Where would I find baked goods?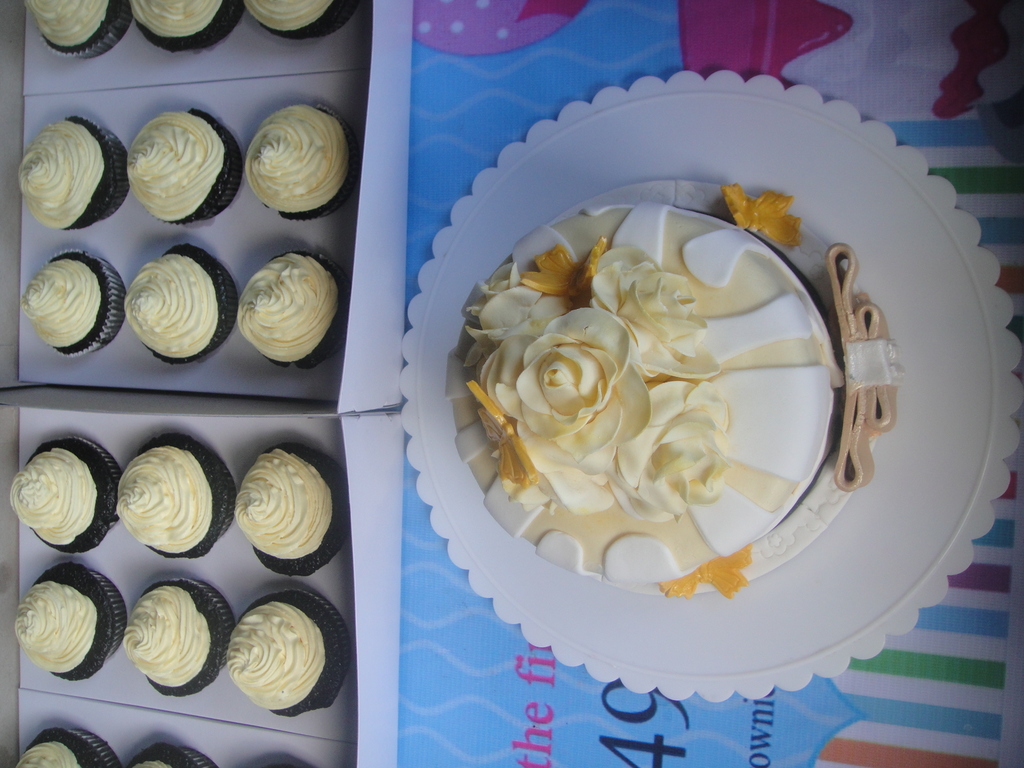
At region(124, 103, 244, 230).
